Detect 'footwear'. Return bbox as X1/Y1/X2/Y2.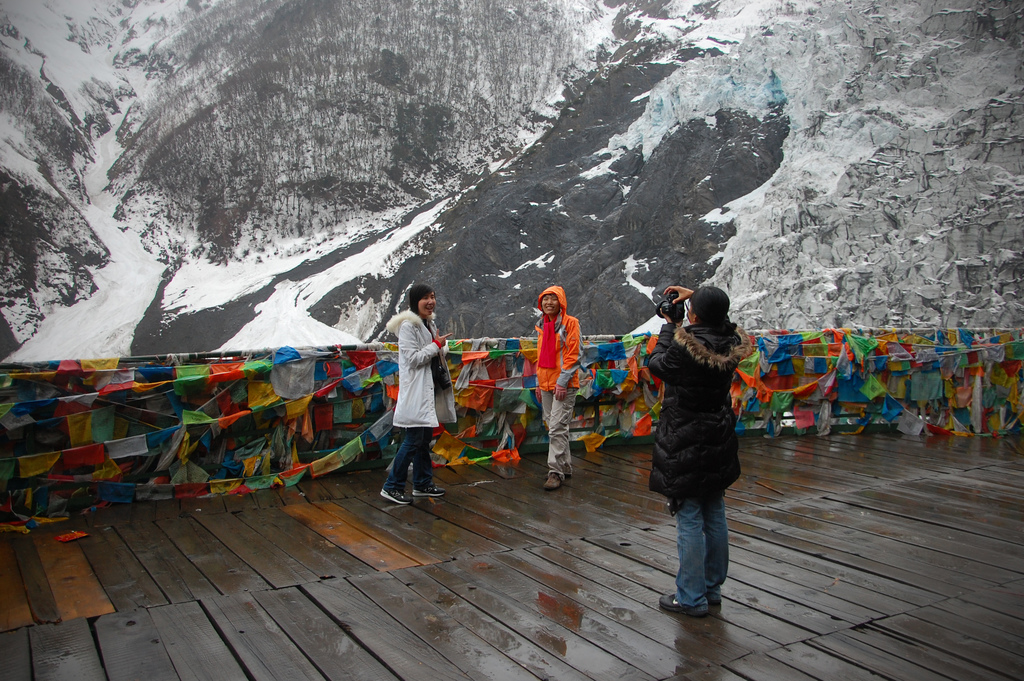
412/482/448/496.
